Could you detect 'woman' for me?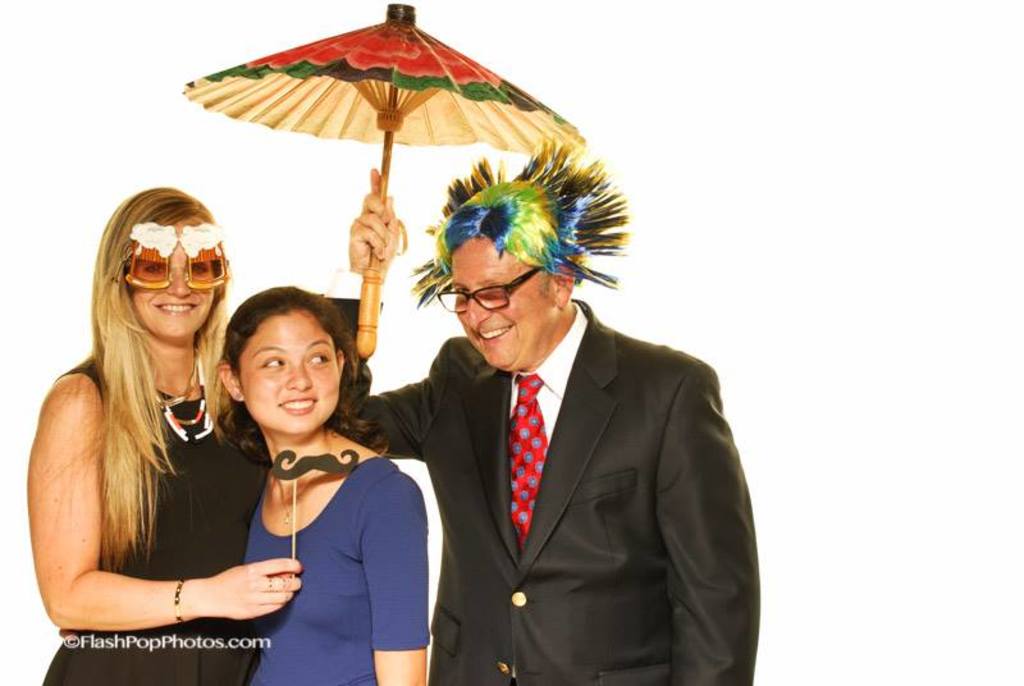
Detection result: [left=215, top=285, right=430, bottom=685].
